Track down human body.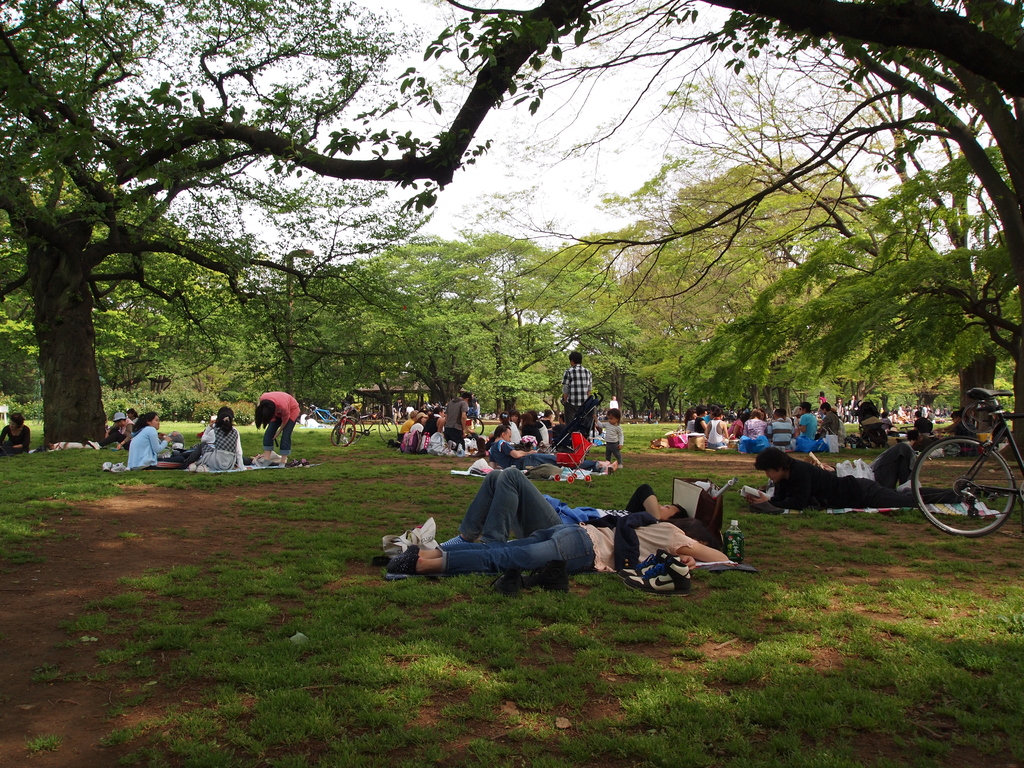
Tracked to Rect(89, 420, 132, 451).
